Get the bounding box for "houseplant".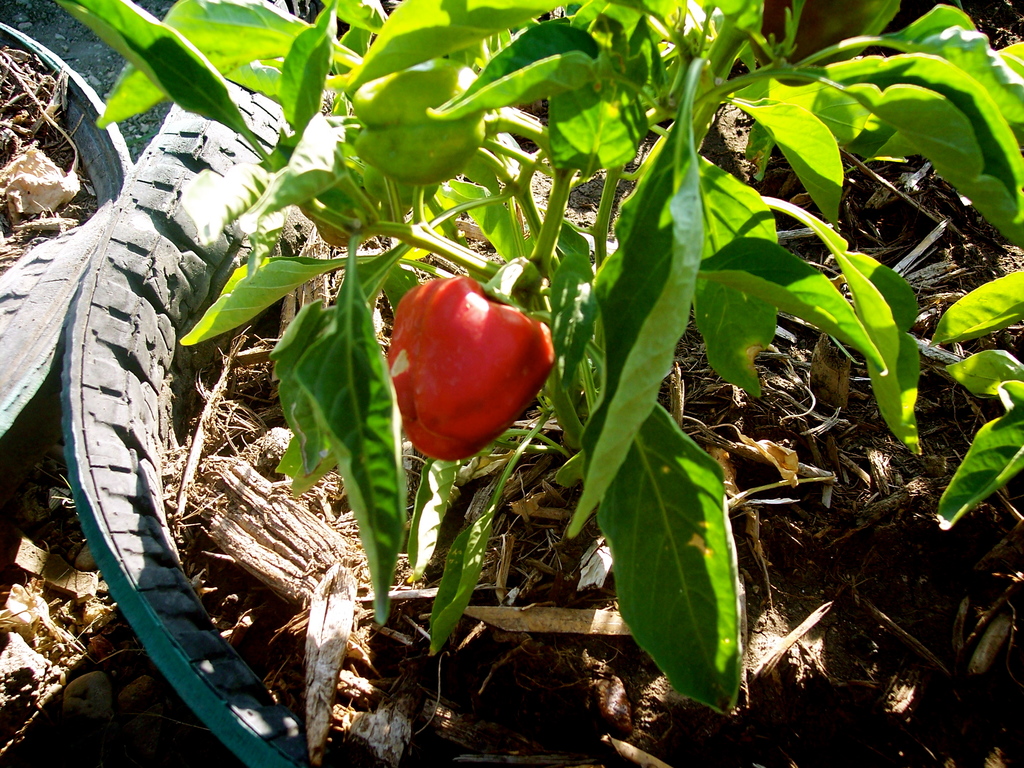
box=[58, 0, 1023, 767].
